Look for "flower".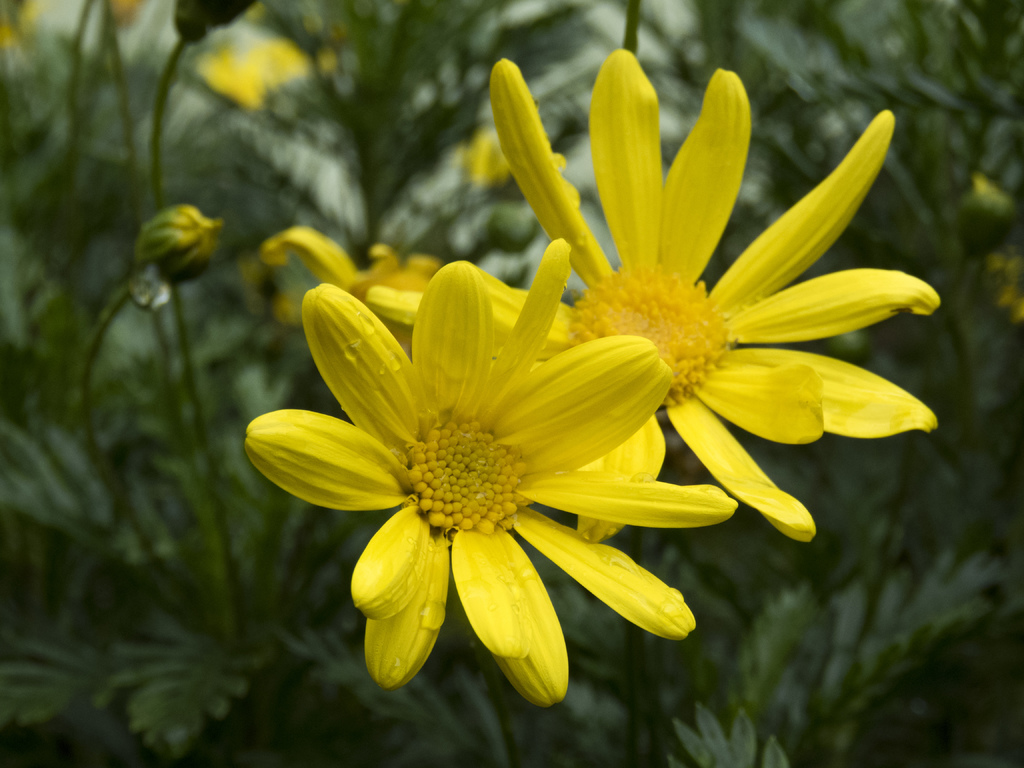
Found: (left=364, top=46, right=945, bottom=546).
